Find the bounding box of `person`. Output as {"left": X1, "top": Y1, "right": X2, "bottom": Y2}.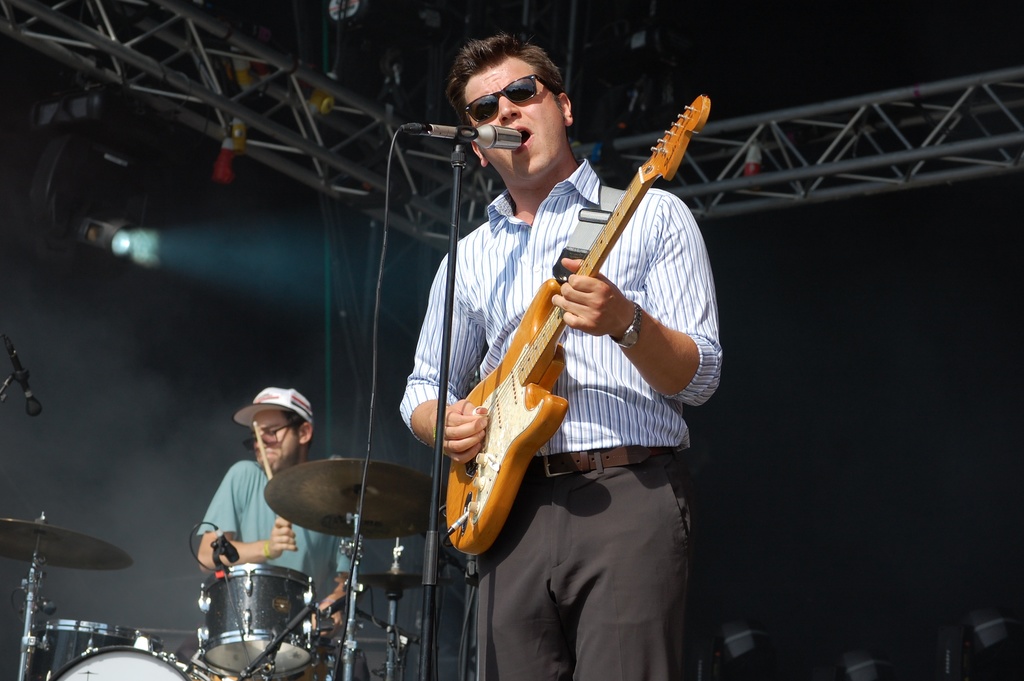
{"left": 189, "top": 388, "right": 359, "bottom": 637}.
